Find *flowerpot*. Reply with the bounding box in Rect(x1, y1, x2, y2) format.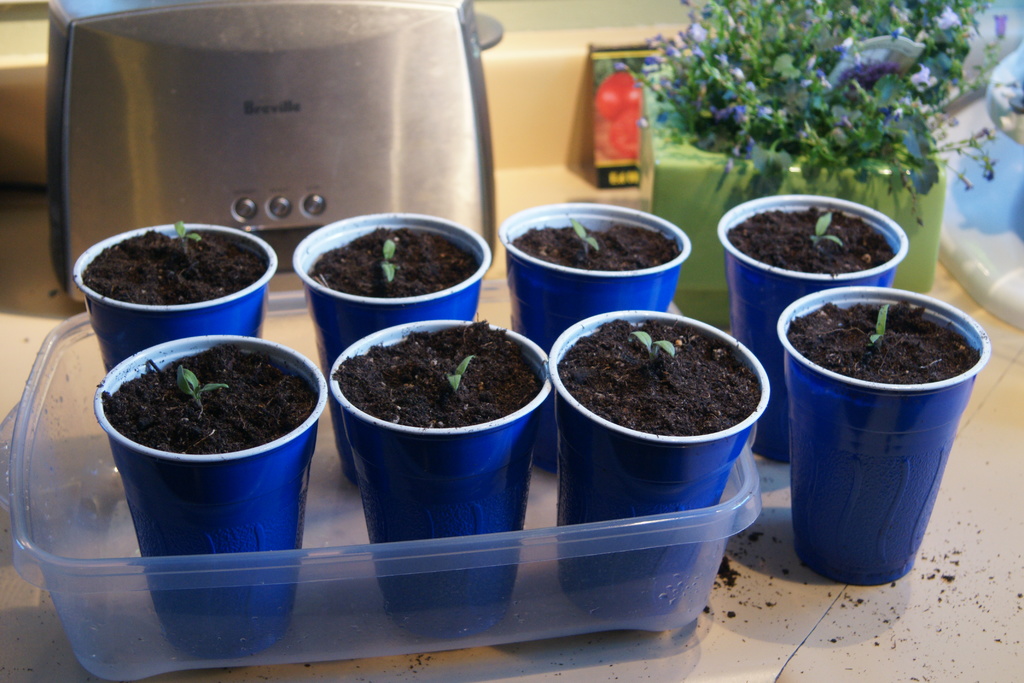
Rect(497, 201, 692, 470).
